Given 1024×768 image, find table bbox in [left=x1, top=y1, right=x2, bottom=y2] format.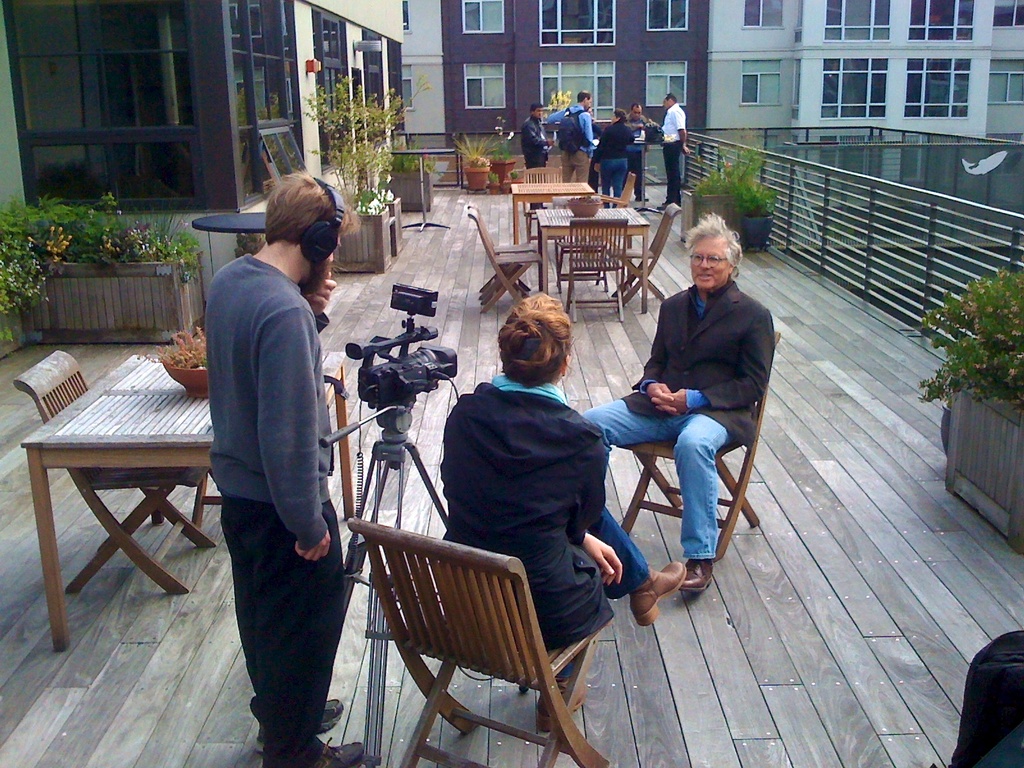
[left=533, top=205, right=644, bottom=311].
